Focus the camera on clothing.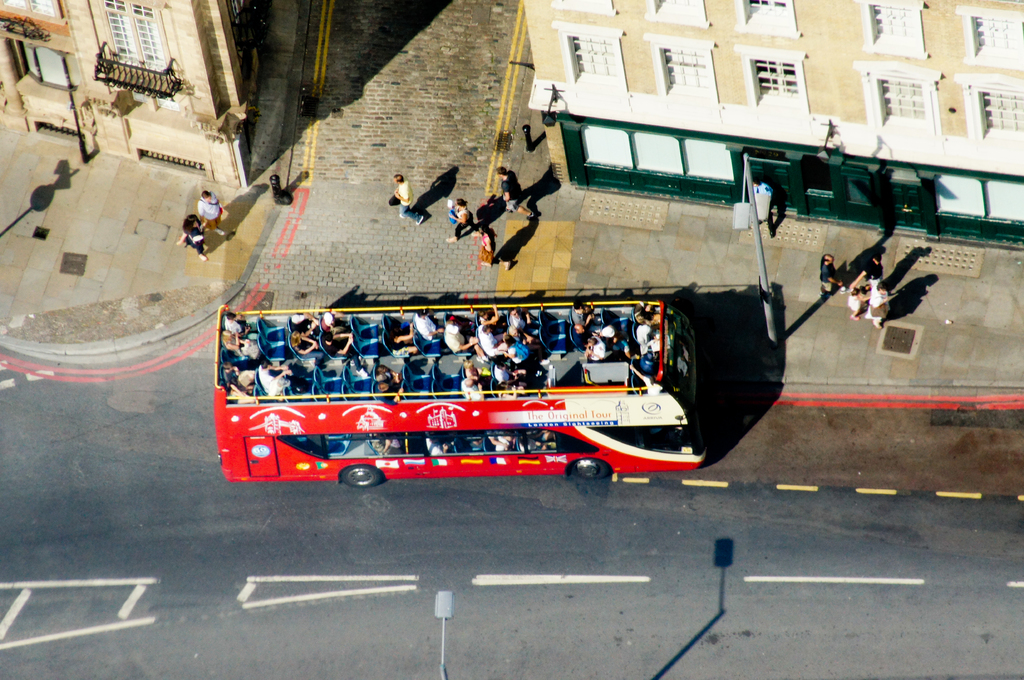
Focus region: <region>509, 315, 540, 336</region>.
